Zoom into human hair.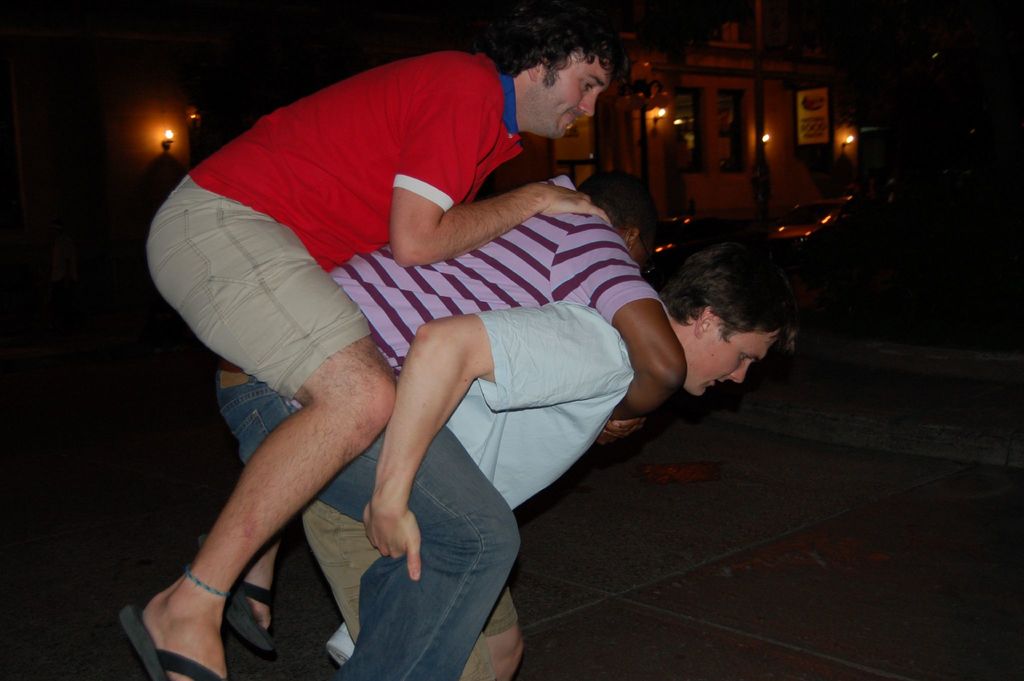
Zoom target: (left=576, top=168, right=662, bottom=263).
